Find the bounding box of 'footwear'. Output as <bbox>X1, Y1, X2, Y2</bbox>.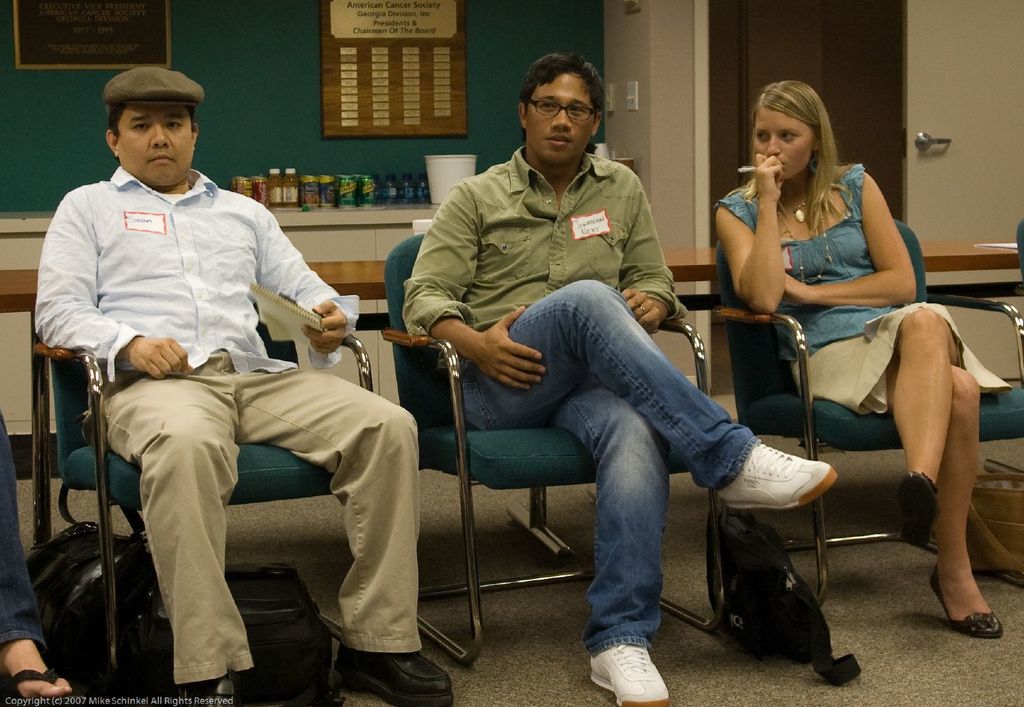
<bbox>330, 642, 456, 706</bbox>.
